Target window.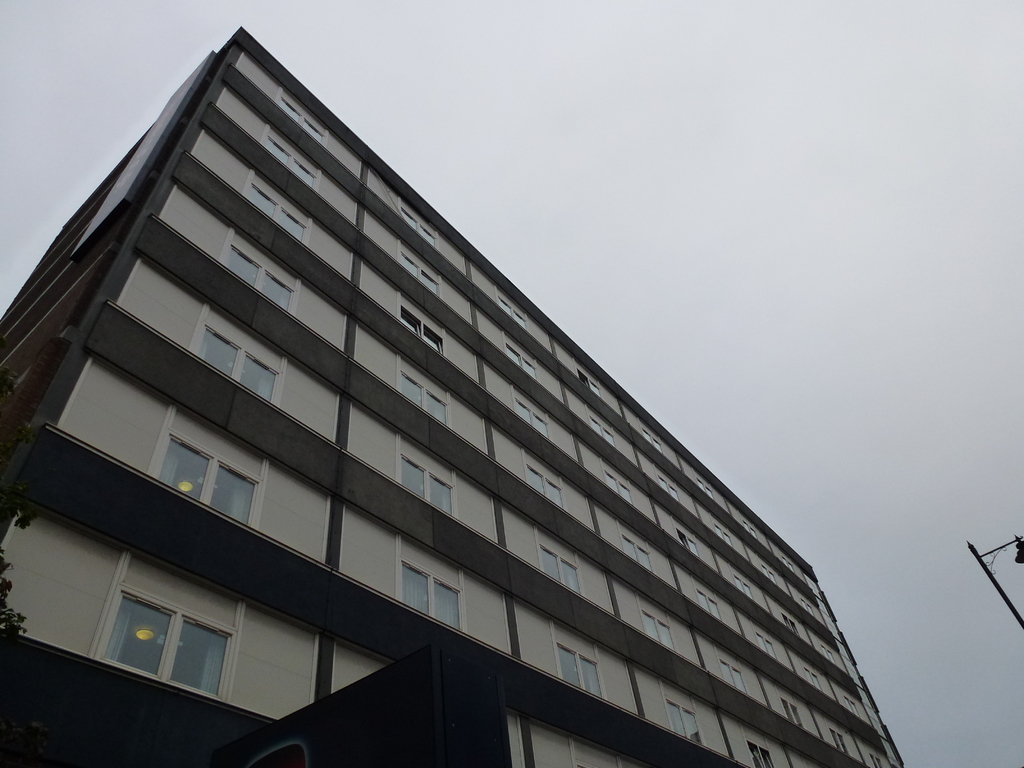
Target region: [x1=216, y1=224, x2=302, y2=317].
